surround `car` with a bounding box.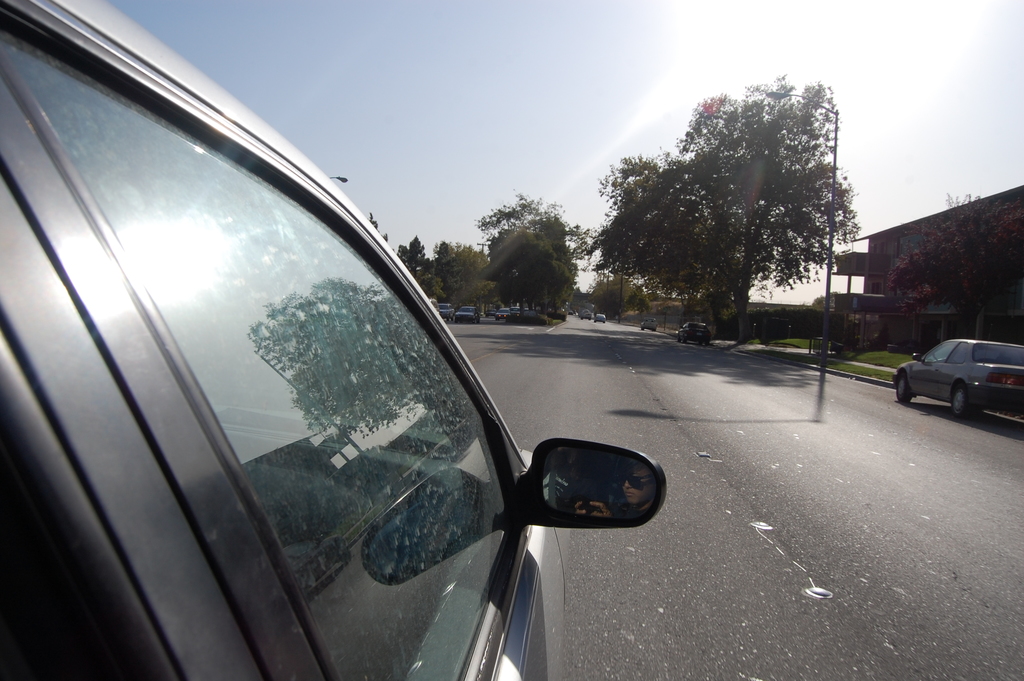
bbox=[438, 300, 449, 311].
